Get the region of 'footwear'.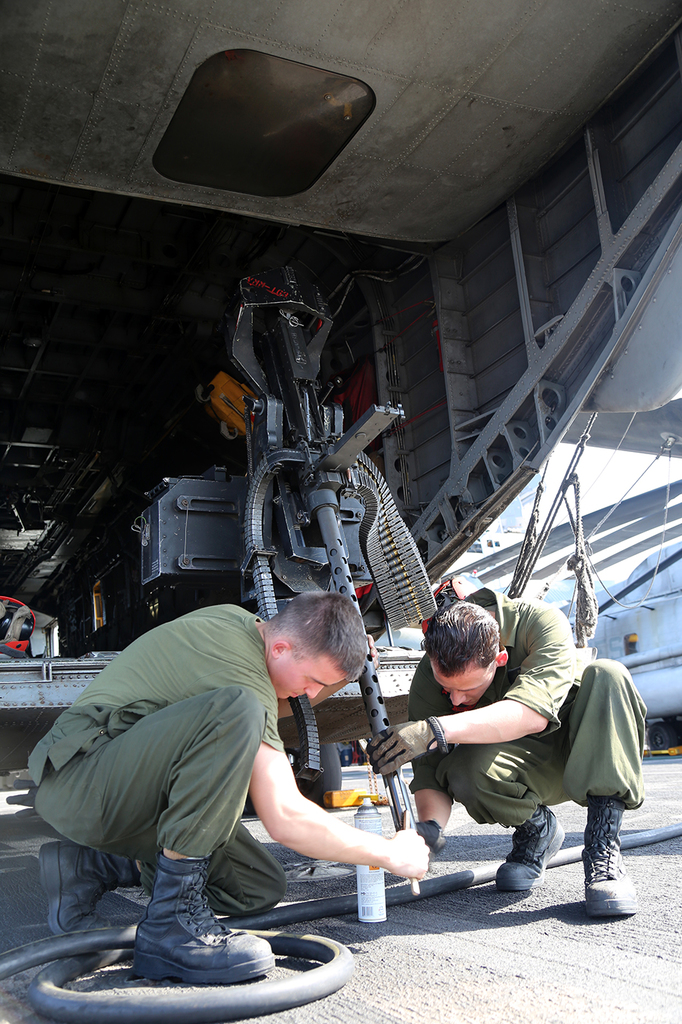
<bbox>128, 855, 281, 985</bbox>.
